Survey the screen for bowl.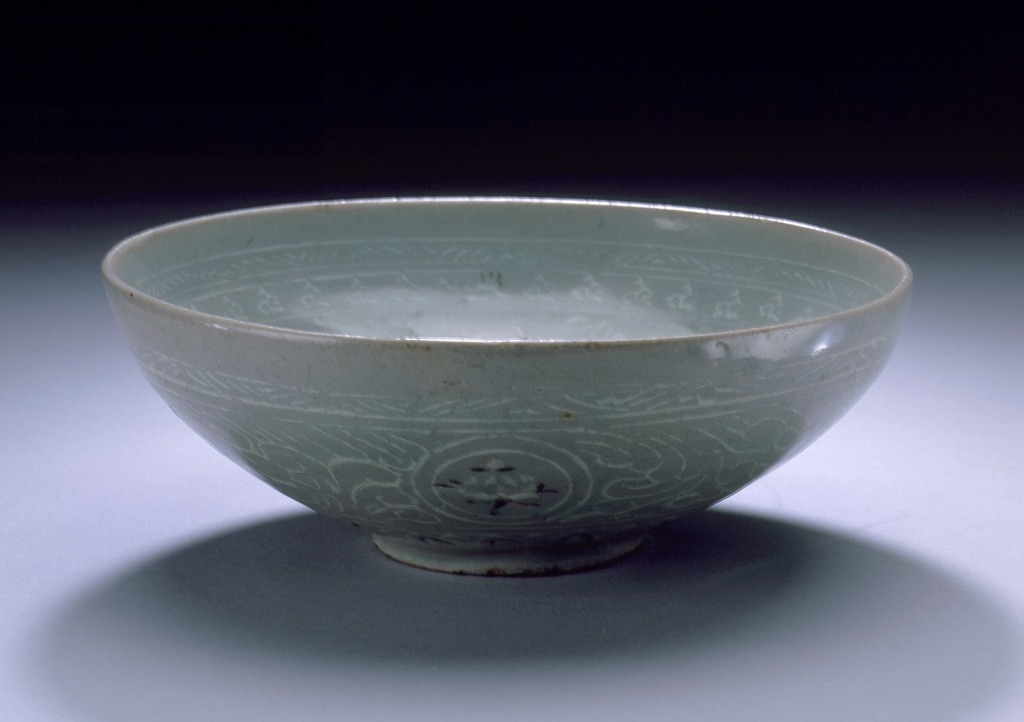
Survey found: detection(95, 193, 916, 585).
